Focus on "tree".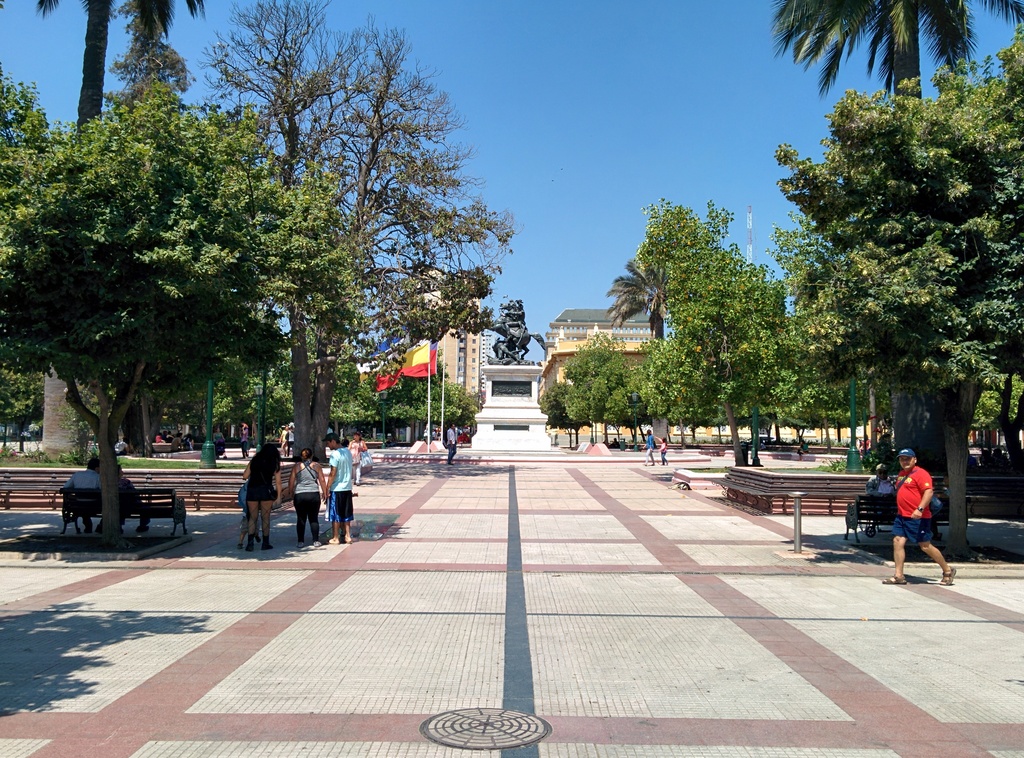
Focused at [413, 193, 513, 338].
